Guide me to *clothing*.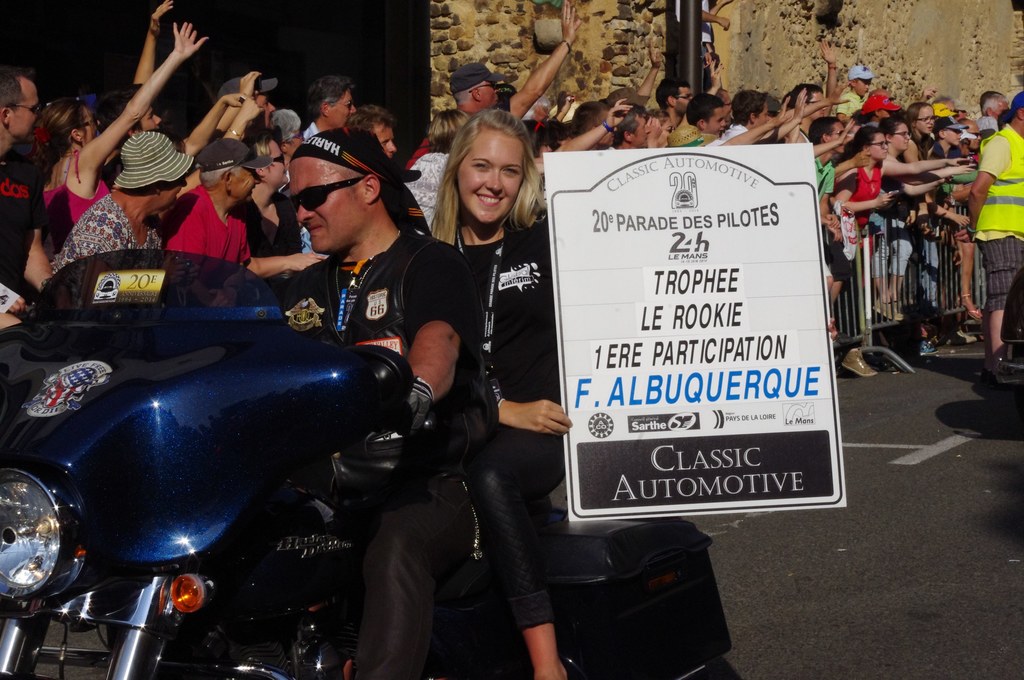
Guidance: <region>0, 150, 54, 316</region>.
